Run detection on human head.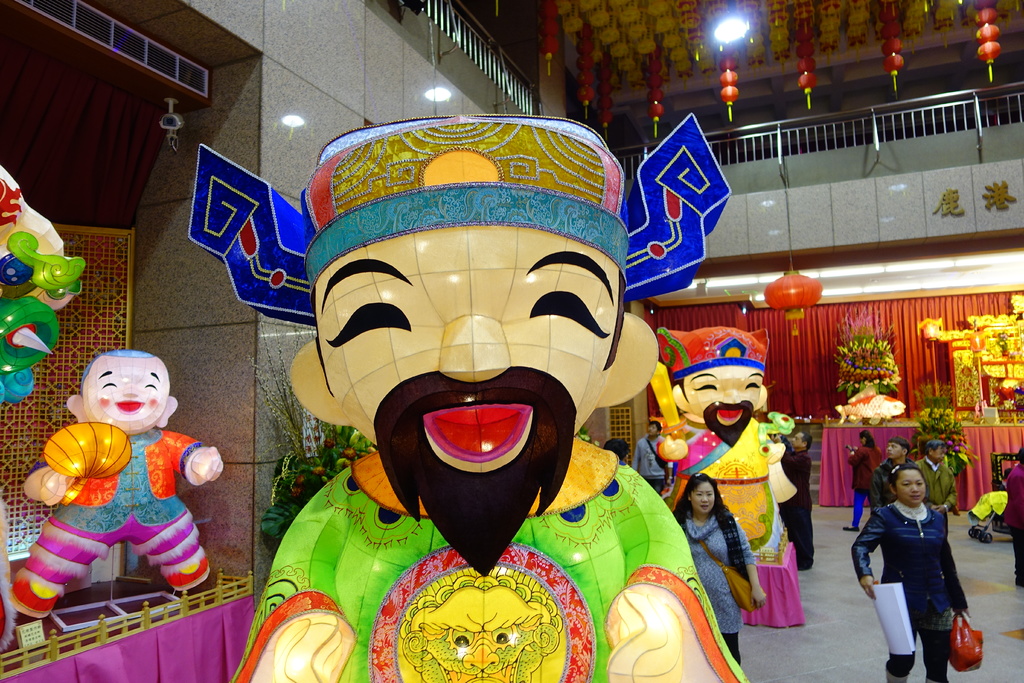
Result: {"x1": 186, "y1": 110, "x2": 733, "y2": 578}.
